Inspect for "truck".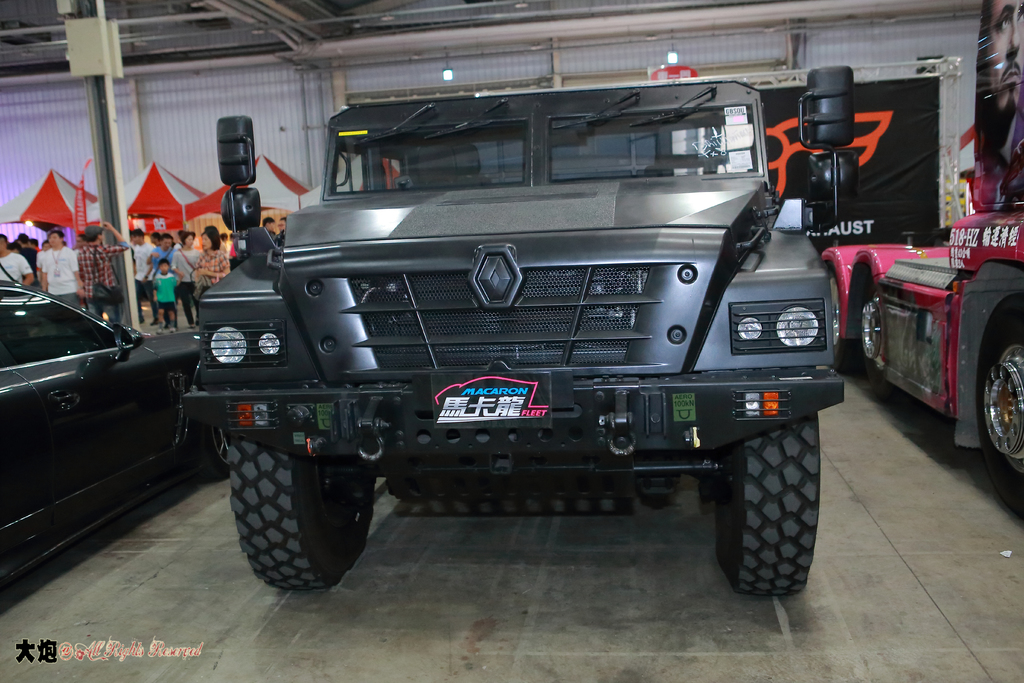
Inspection: Rect(808, 198, 1023, 475).
